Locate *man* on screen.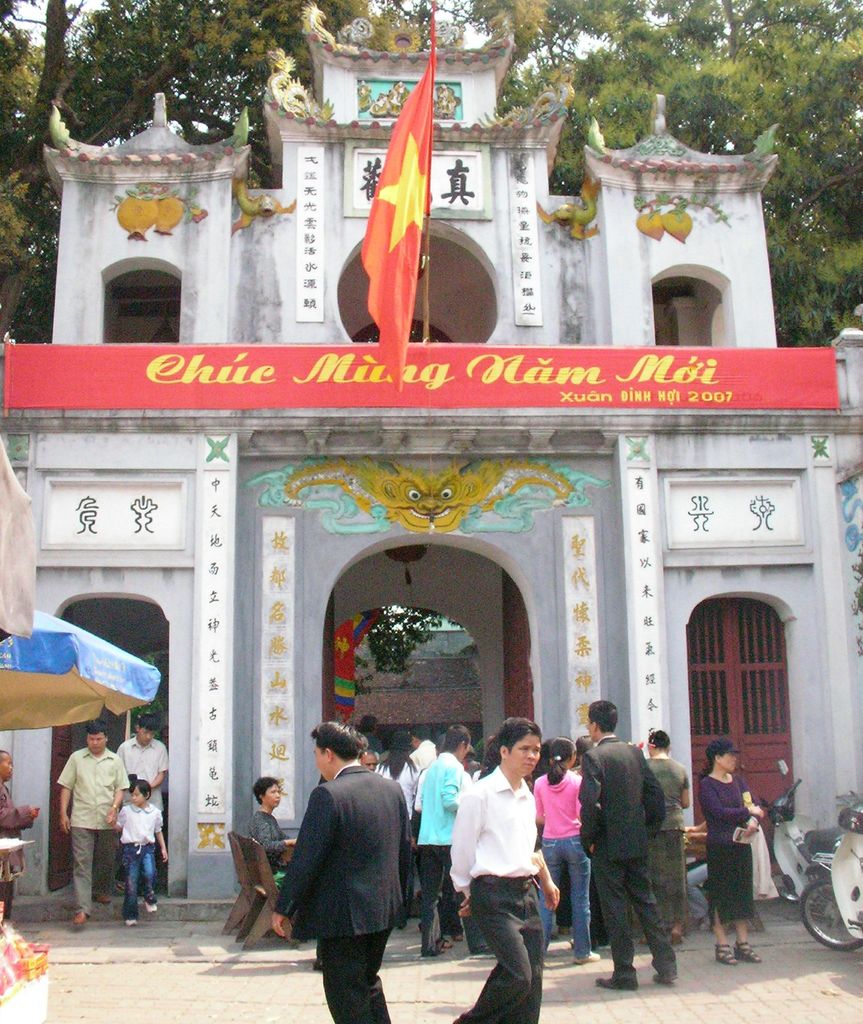
On screen at bbox=(397, 721, 435, 821).
